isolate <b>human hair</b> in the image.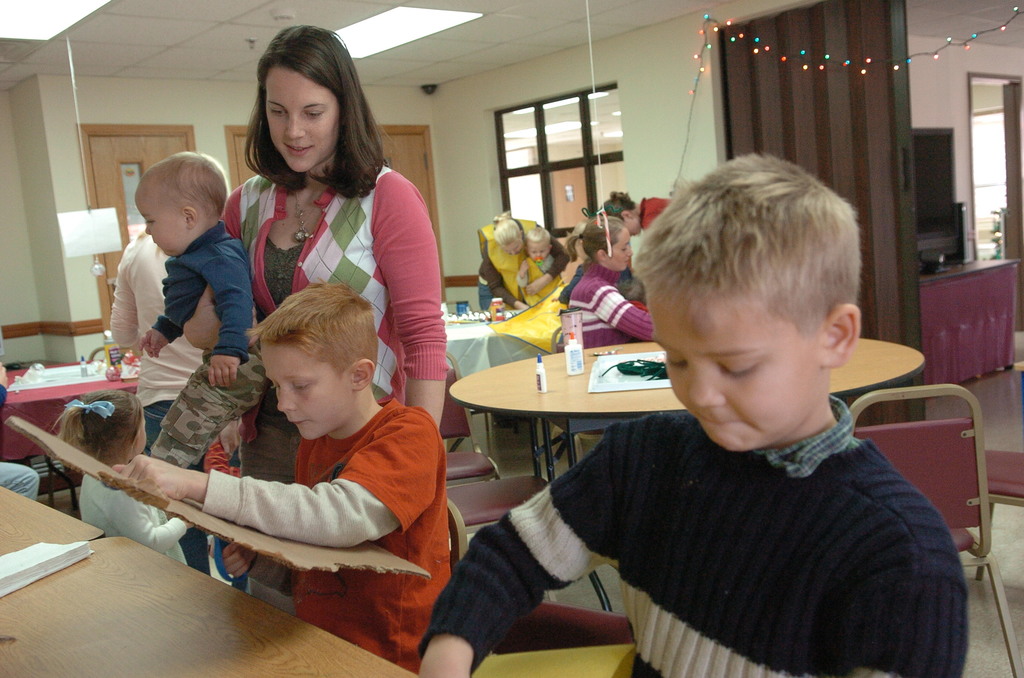
Isolated region: Rect(566, 216, 624, 262).
